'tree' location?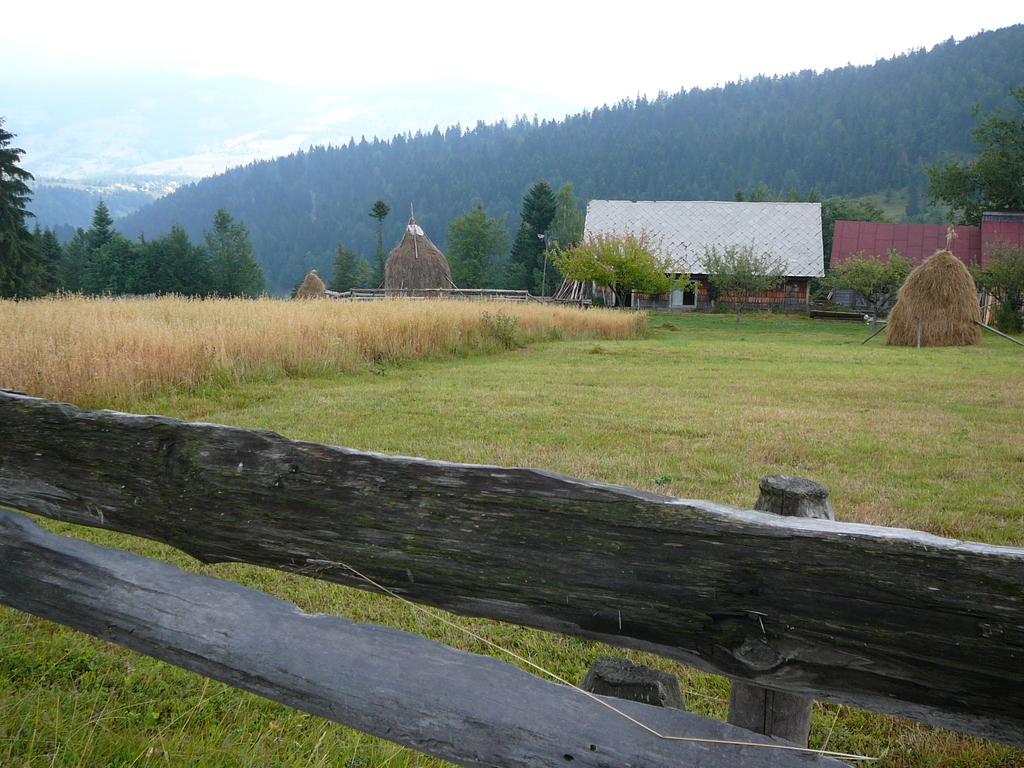
0,118,66,301
